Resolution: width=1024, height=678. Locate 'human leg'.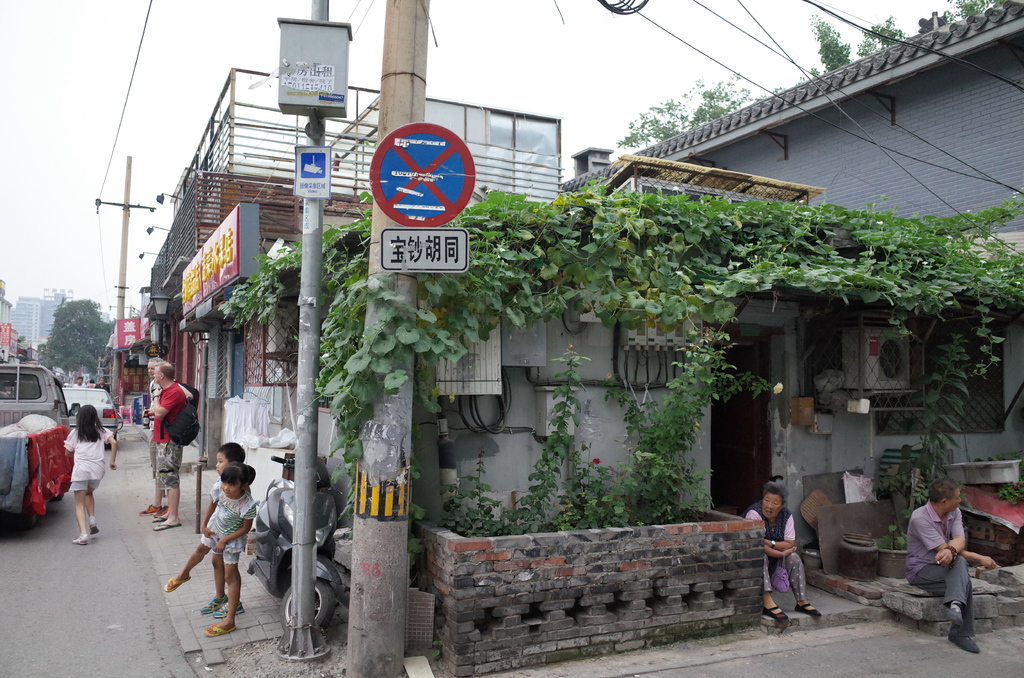
(x1=786, y1=552, x2=820, y2=615).
